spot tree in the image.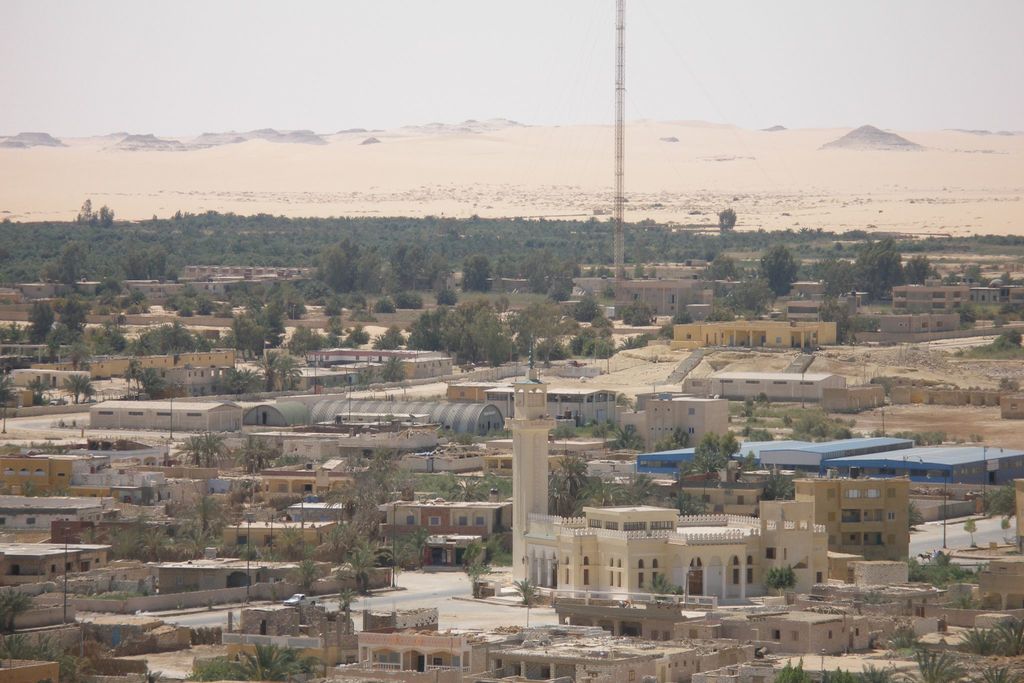
tree found at l=632, t=425, r=729, b=513.
